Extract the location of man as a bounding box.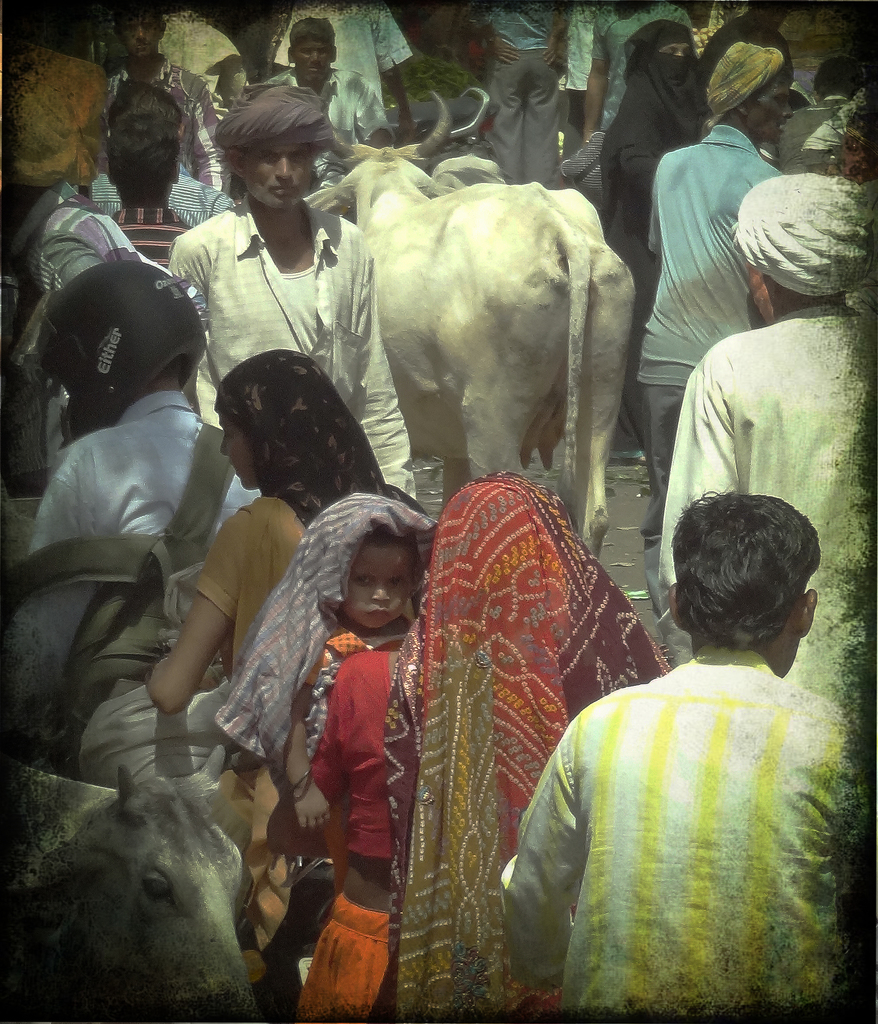
detection(12, 257, 262, 760).
